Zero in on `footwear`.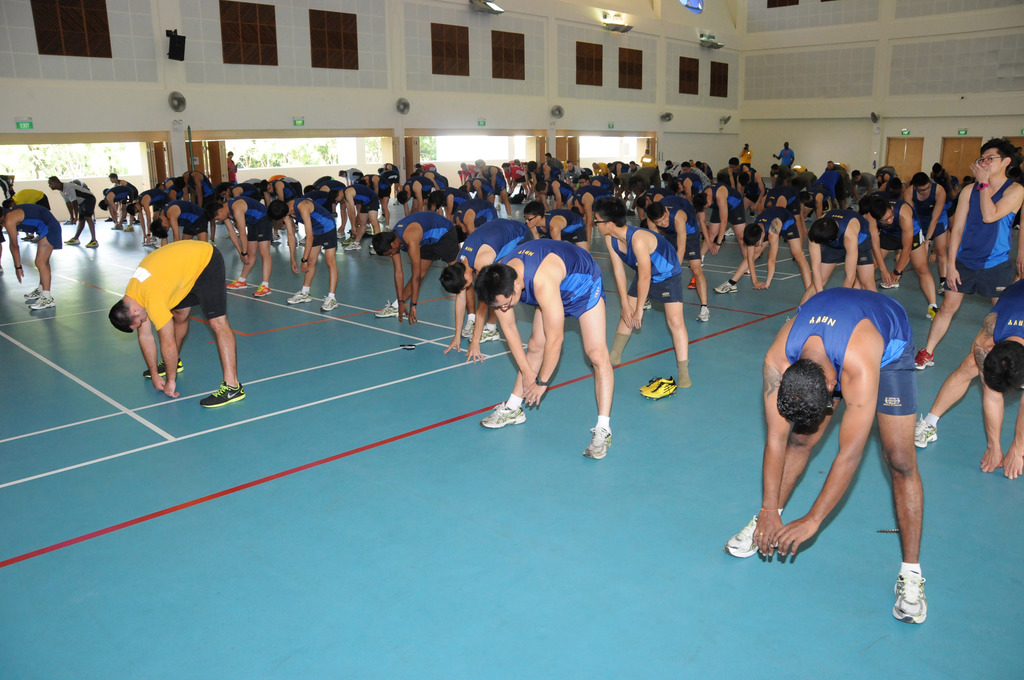
Zeroed in: BBox(29, 296, 58, 312).
